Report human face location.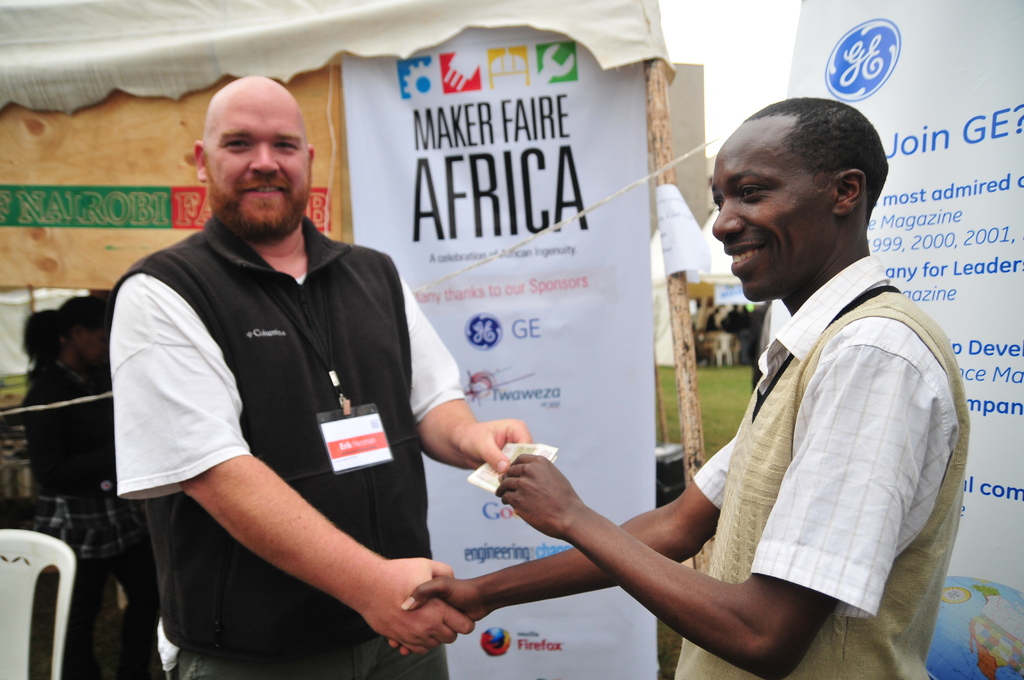
Report: locate(710, 138, 836, 299).
